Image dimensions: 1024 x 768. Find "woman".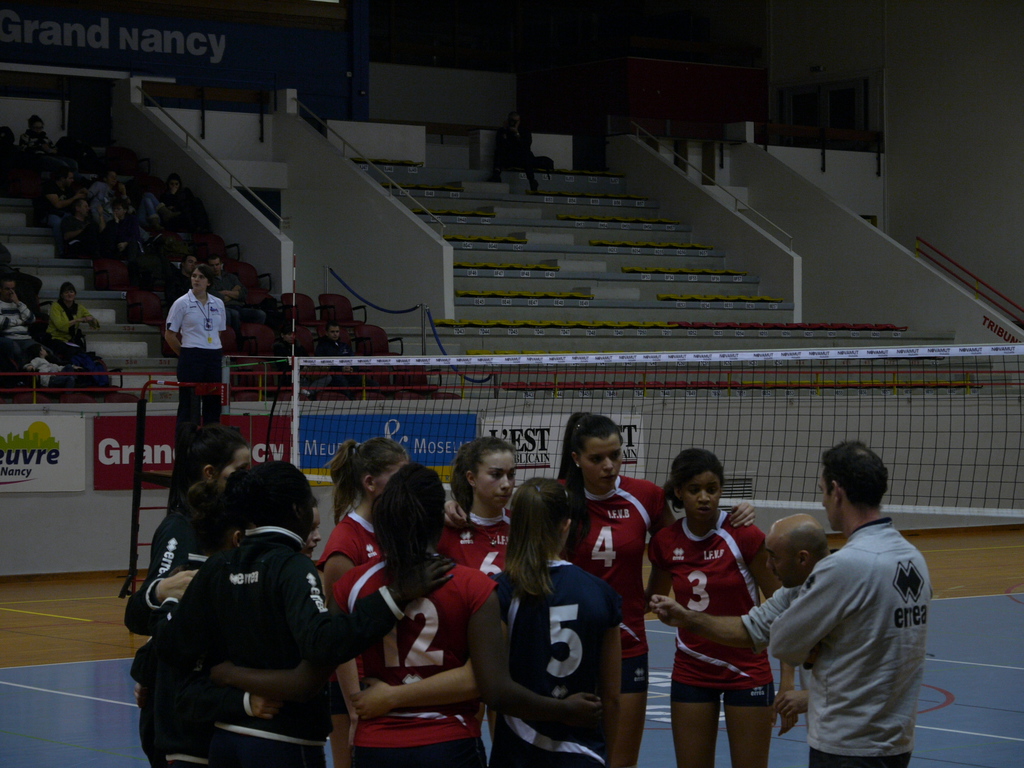
l=161, t=260, r=228, b=433.
